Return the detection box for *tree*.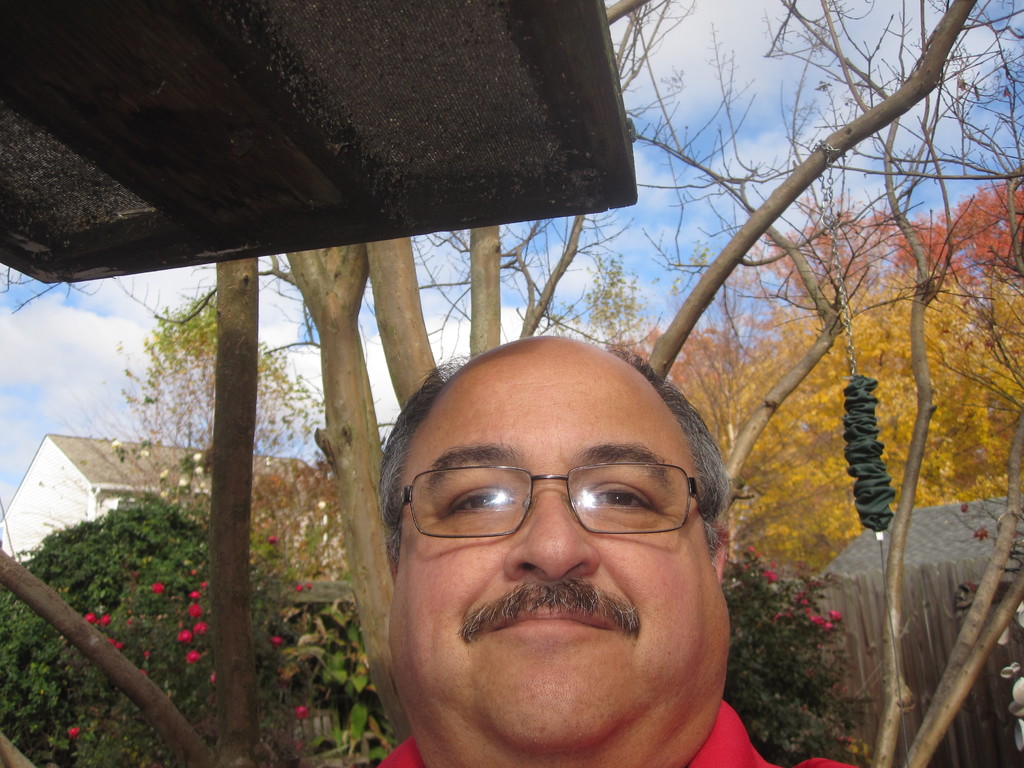
483 250 678 386.
